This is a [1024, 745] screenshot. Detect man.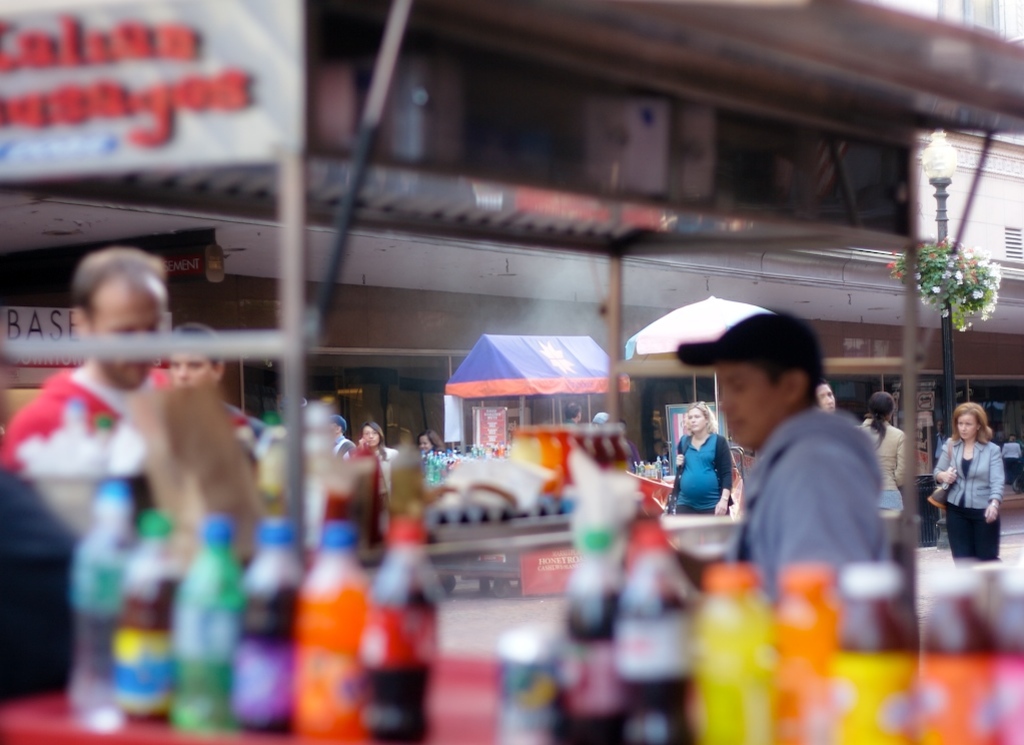
0:471:70:705.
